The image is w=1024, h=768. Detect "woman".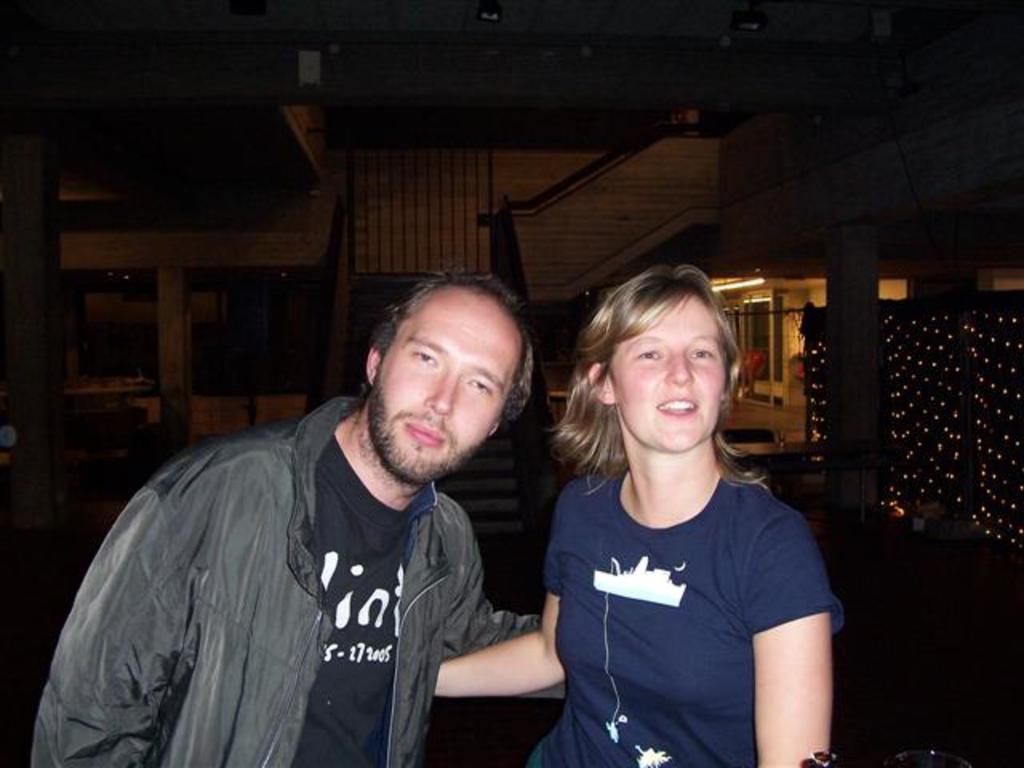
Detection: detection(430, 262, 843, 766).
